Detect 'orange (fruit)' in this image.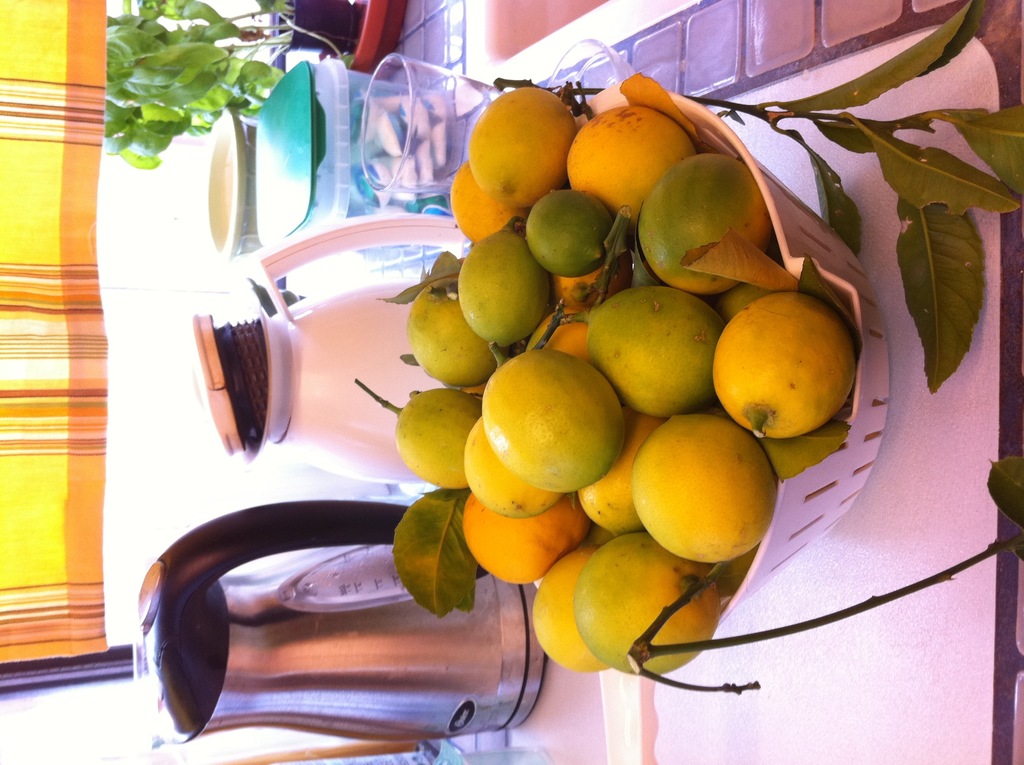
Detection: bbox=[465, 500, 577, 583].
